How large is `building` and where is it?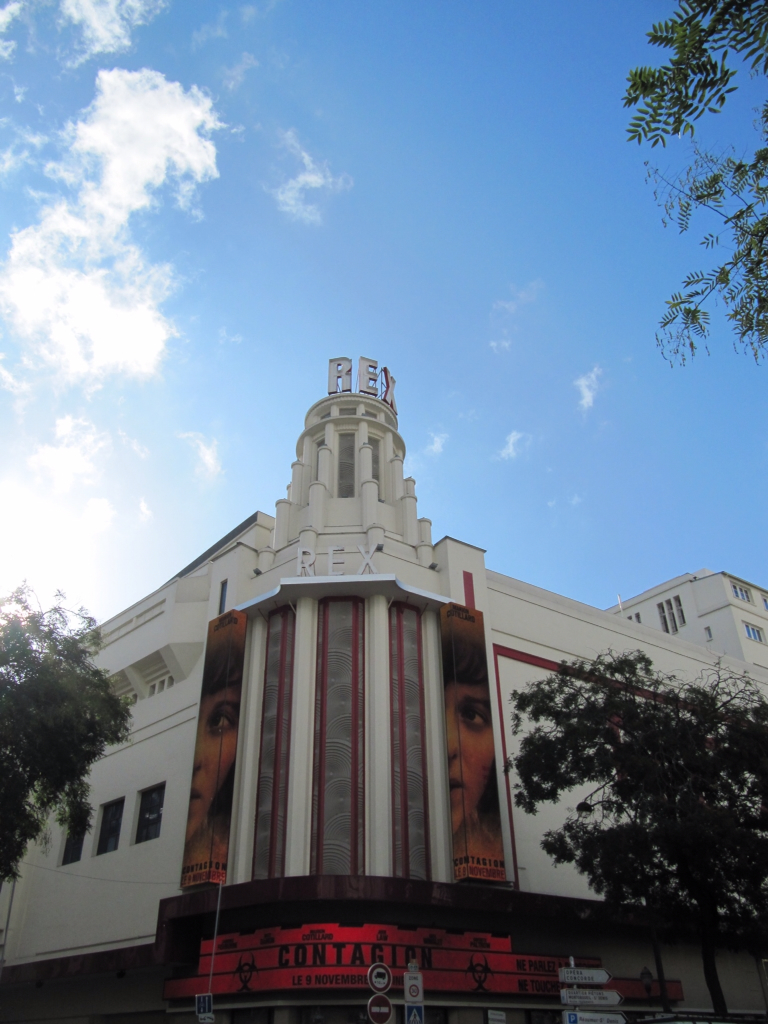
Bounding box: box(0, 359, 767, 1023).
